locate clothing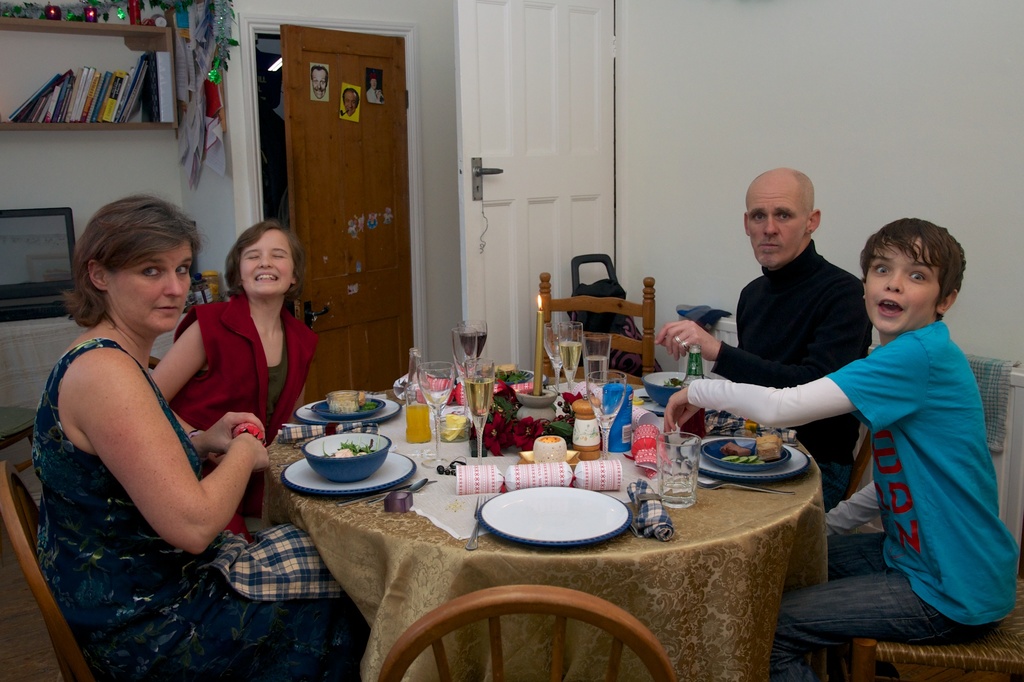
(left=20, top=332, right=376, bottom=681)
